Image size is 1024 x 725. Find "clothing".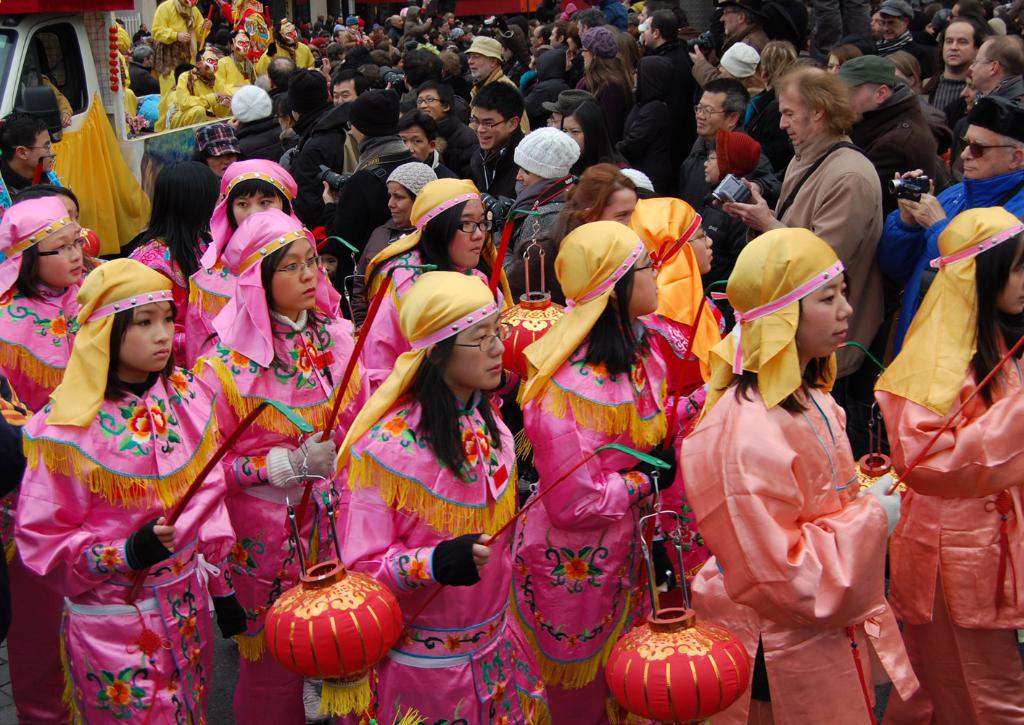
598 71 633 158.
